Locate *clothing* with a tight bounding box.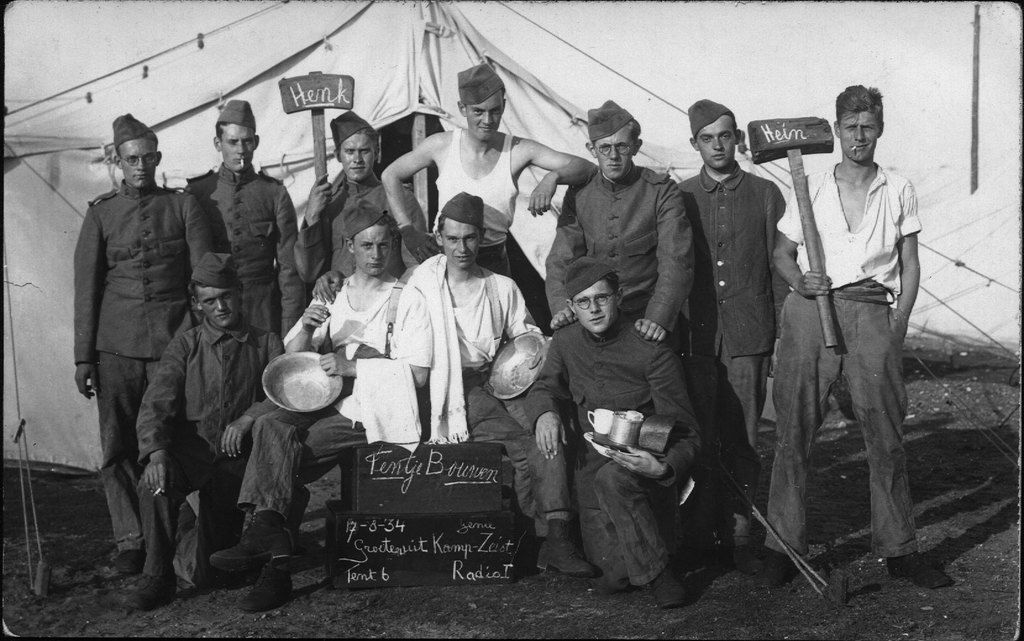
l=125, t=322, r=272, b=519.
